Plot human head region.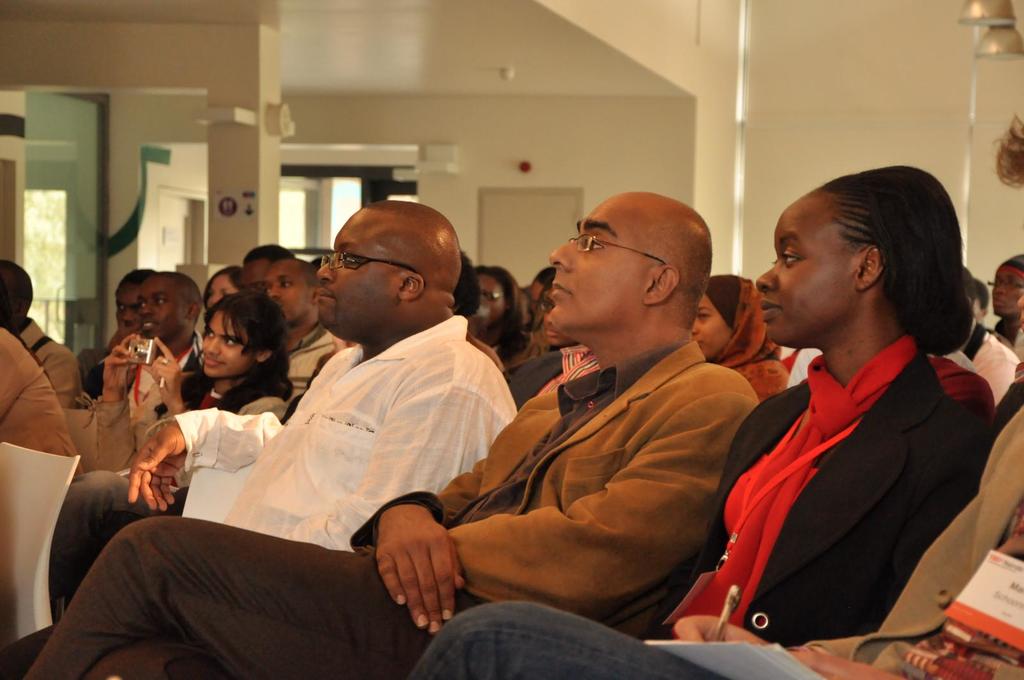
Plotted at 479 267 520 329.
